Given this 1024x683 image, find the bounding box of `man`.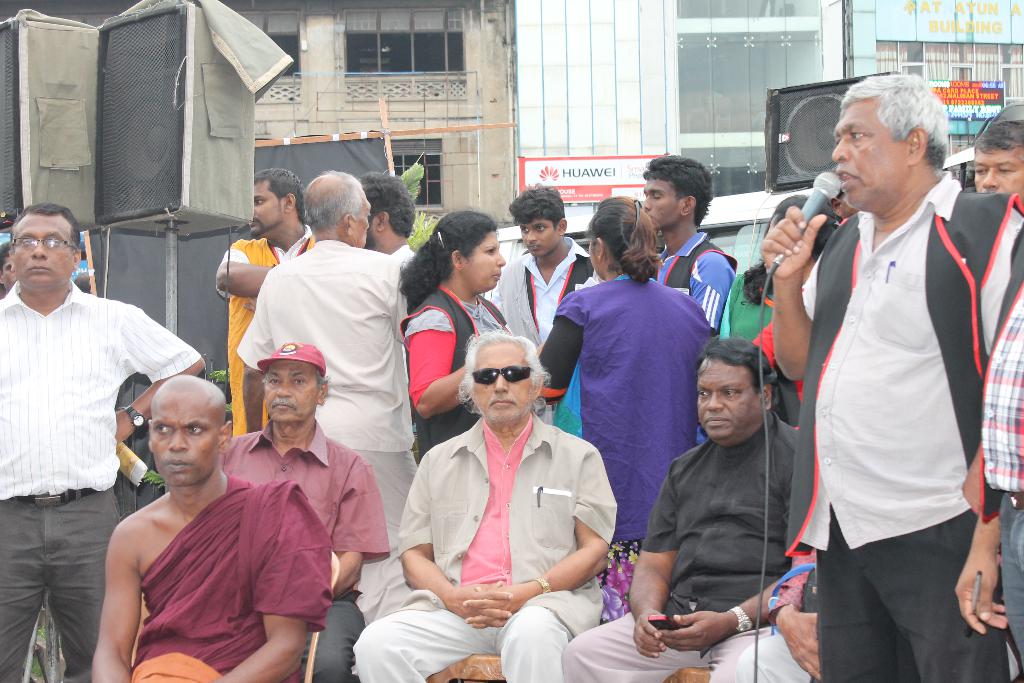
(left=561, top=336, right=804, bottom=682).
